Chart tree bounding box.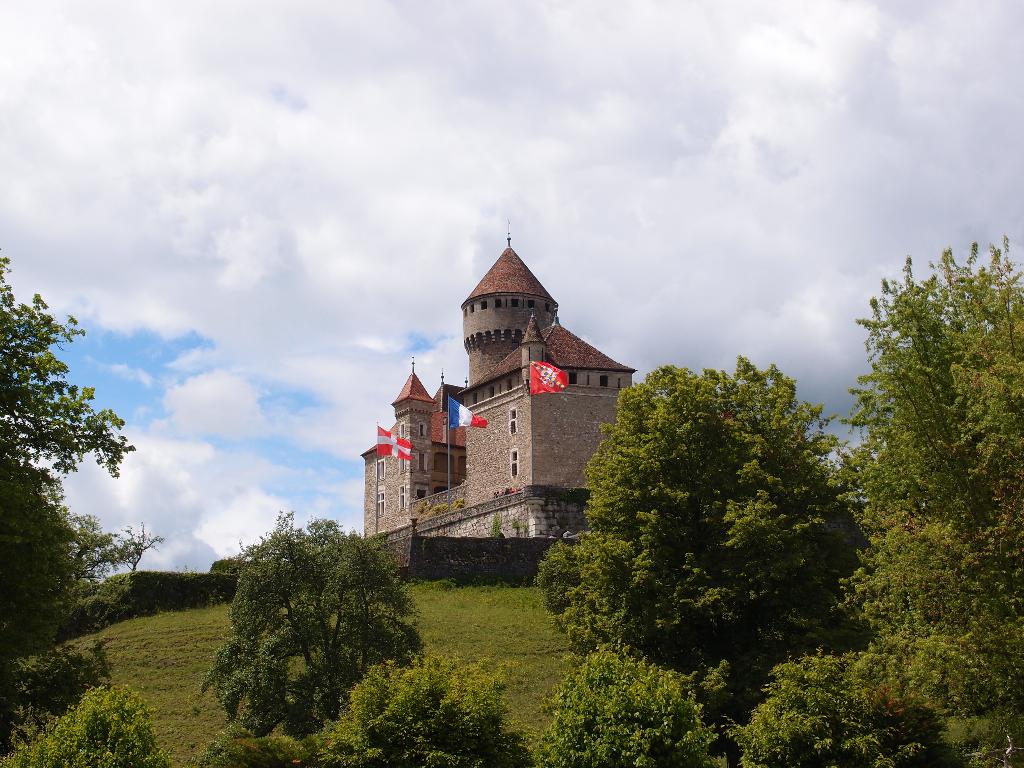
Charted: box=[0, 233, 175, 754].
